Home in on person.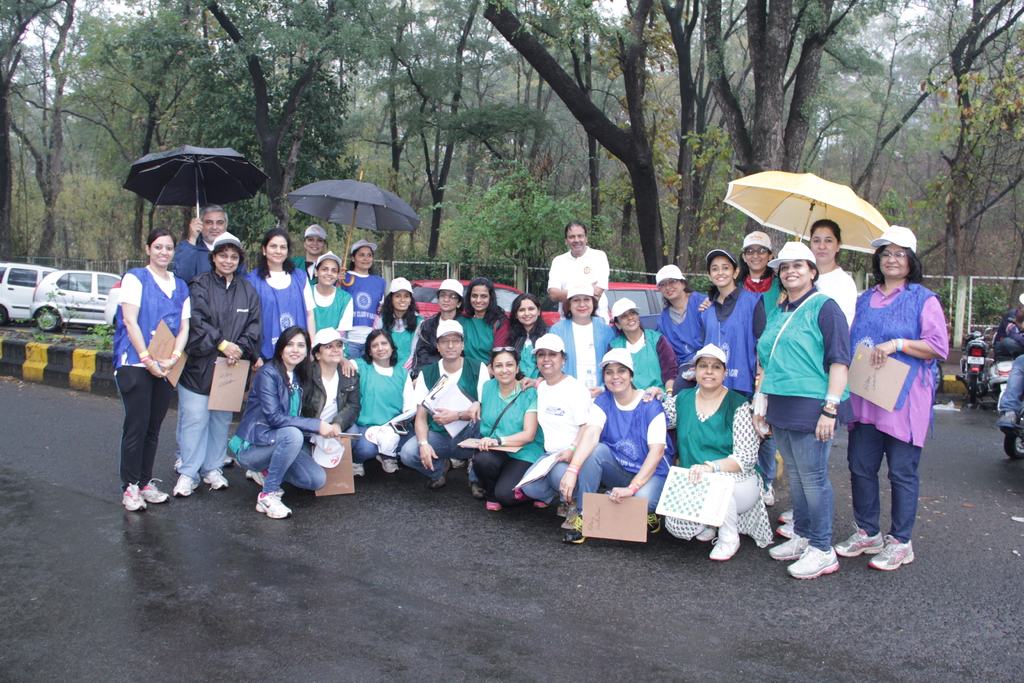
Homed in at (547,220,609,317).
